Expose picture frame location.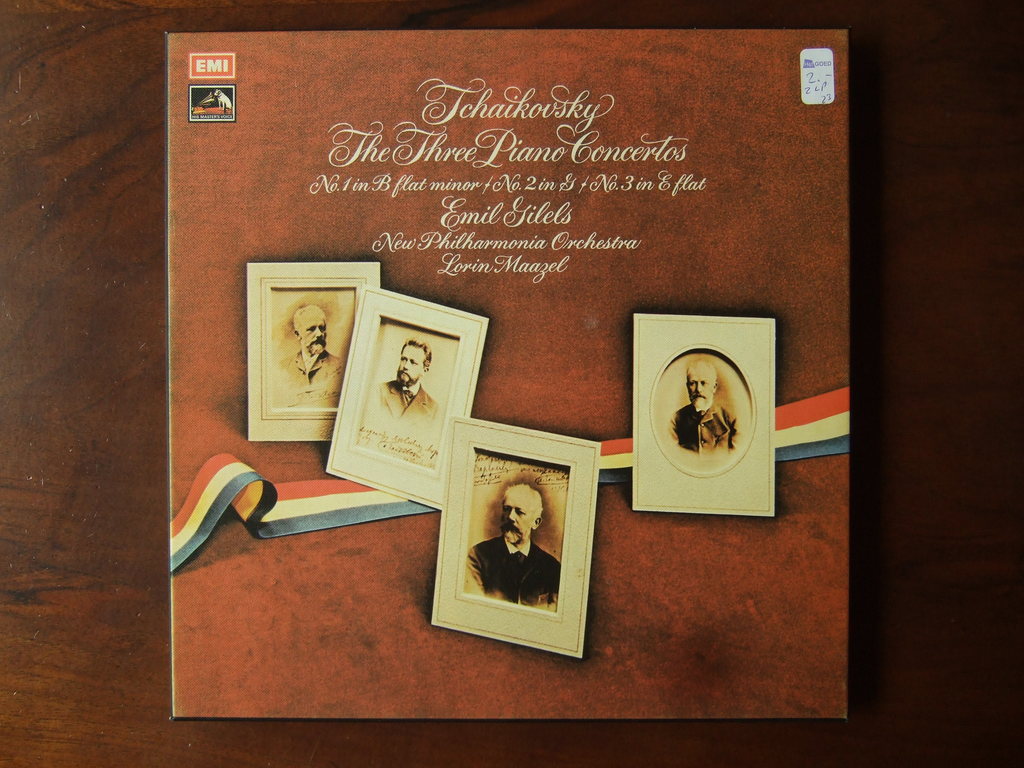
Exposed at detection(433, 413, 599, 657).
